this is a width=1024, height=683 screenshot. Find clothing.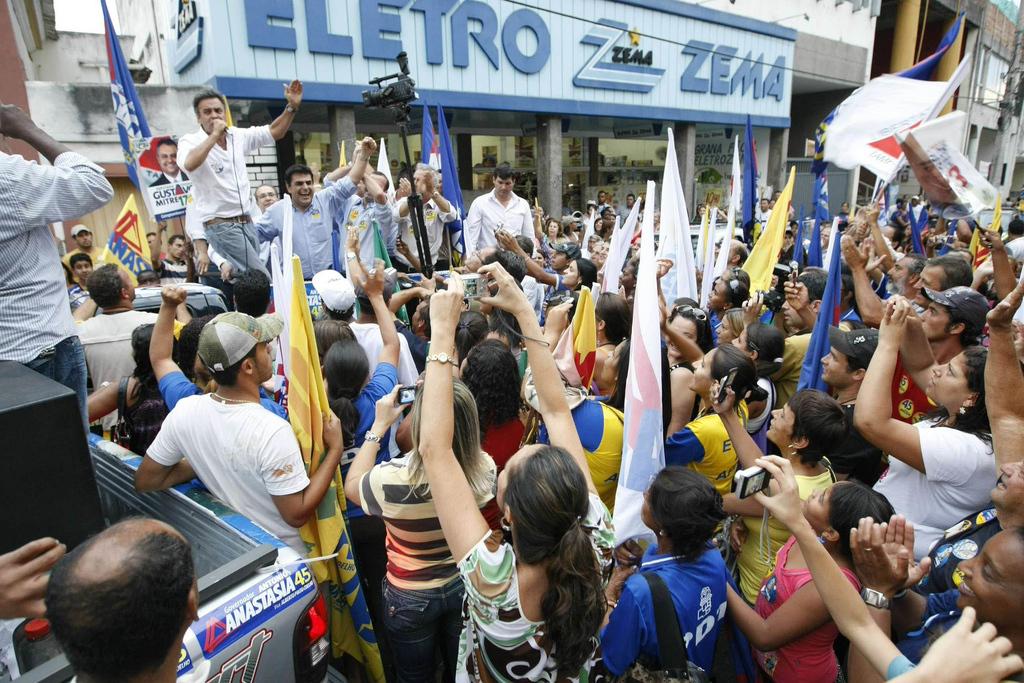
Bounding box: 158,366,288,483.
